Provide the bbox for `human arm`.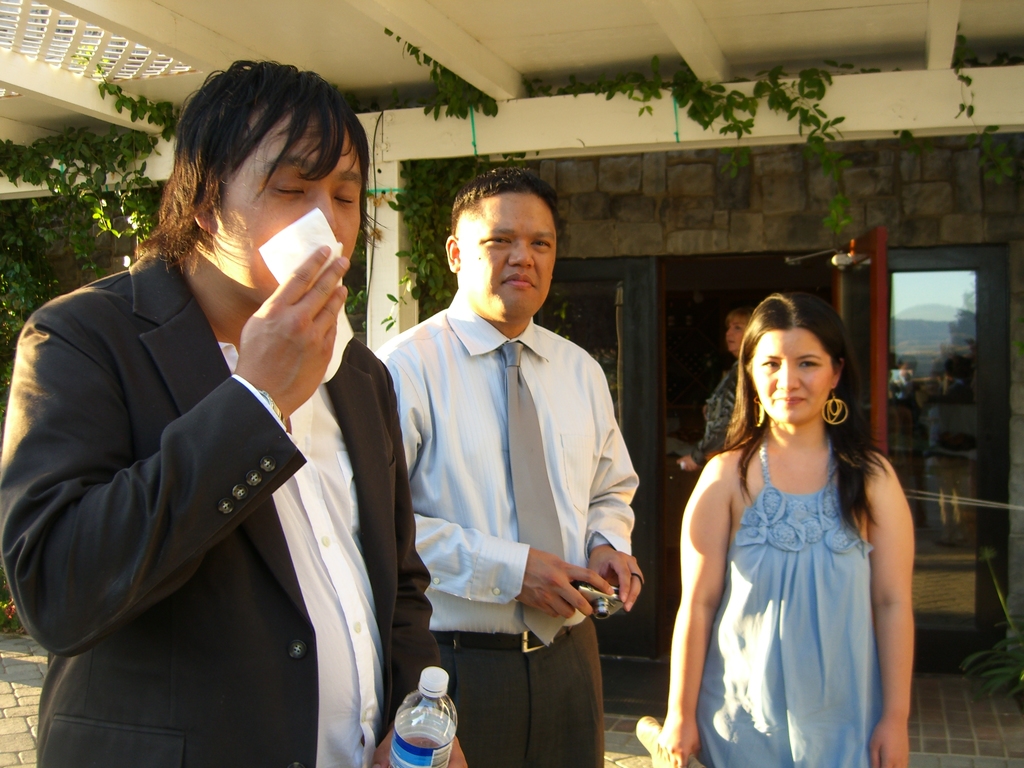
Rect(0, 239, 356, 660).
